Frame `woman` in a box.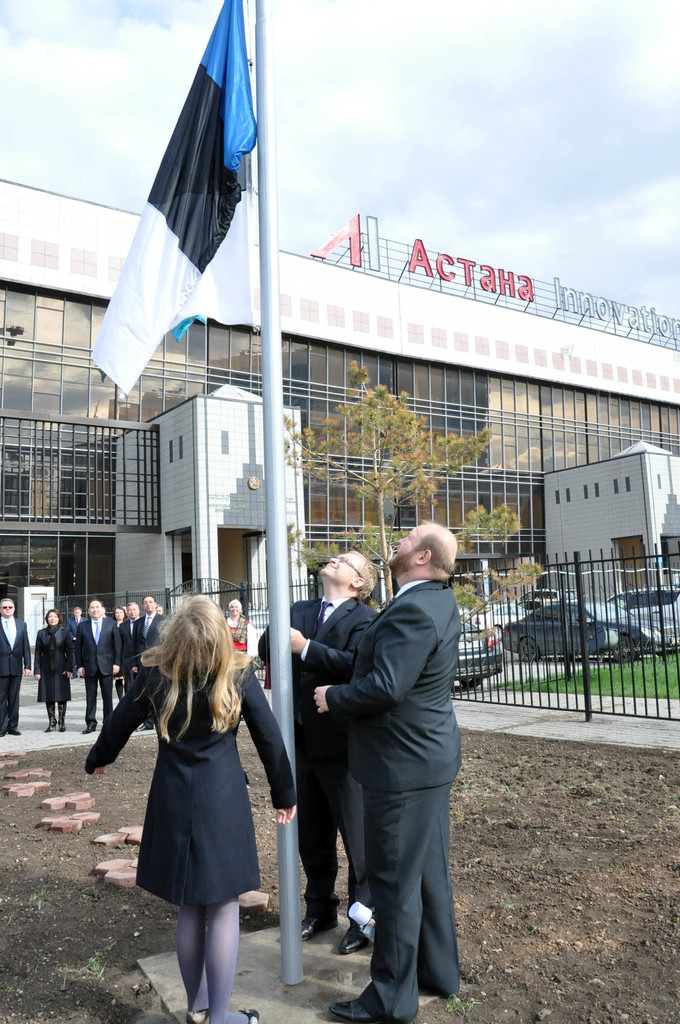
(35, 609, 77, 735).
